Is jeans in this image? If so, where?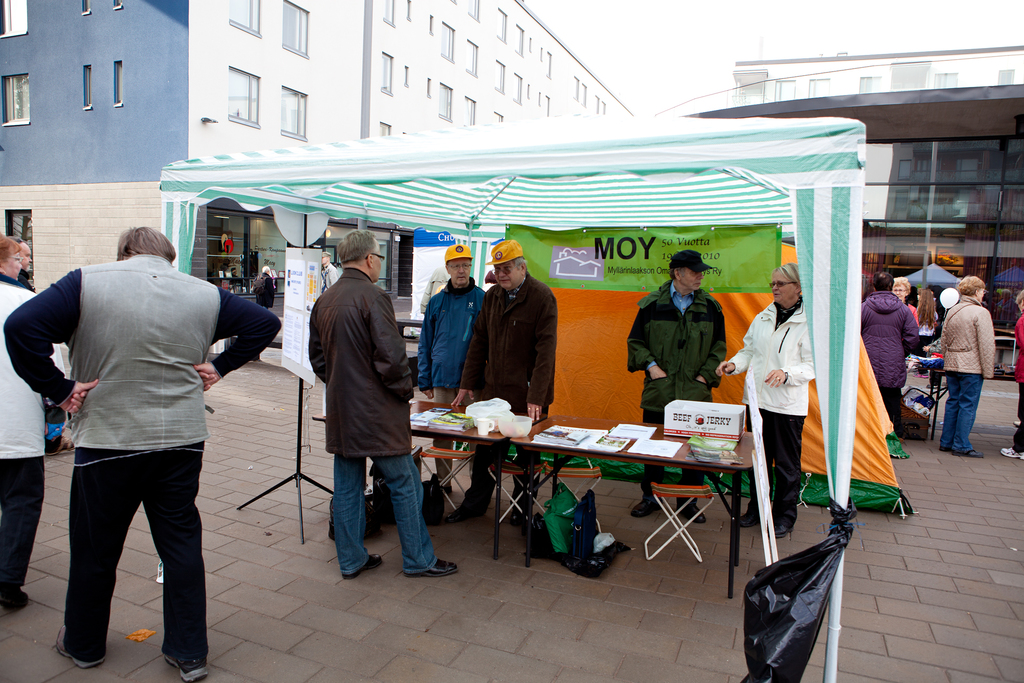
Yes, at {"left": 58, "top": 444, "right": 207, "bottom": 666}.
